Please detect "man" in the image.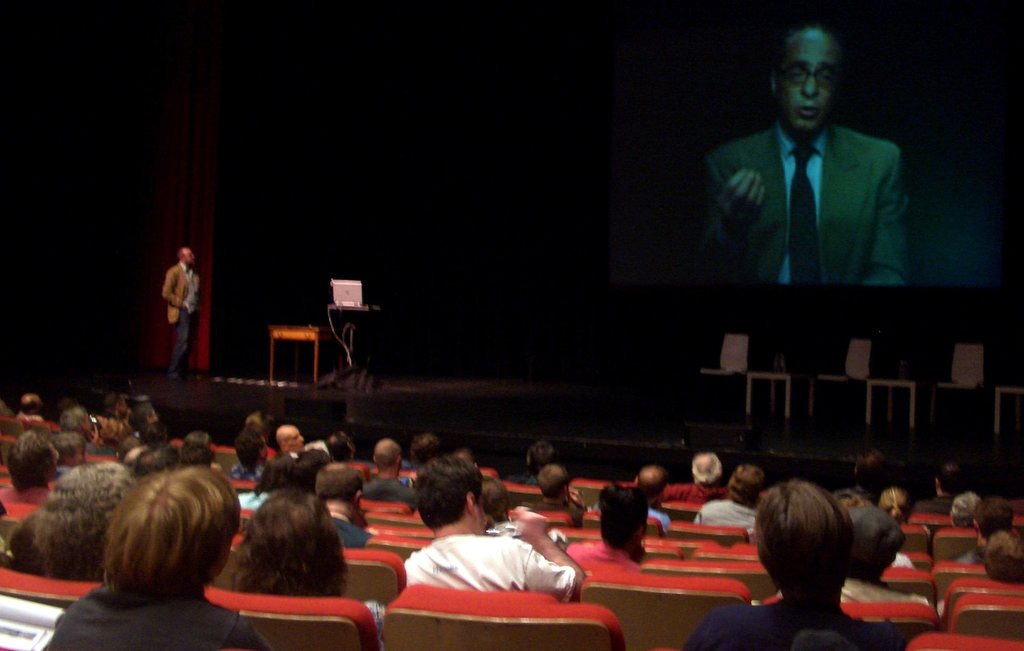
(666, 454, 722, 504).
